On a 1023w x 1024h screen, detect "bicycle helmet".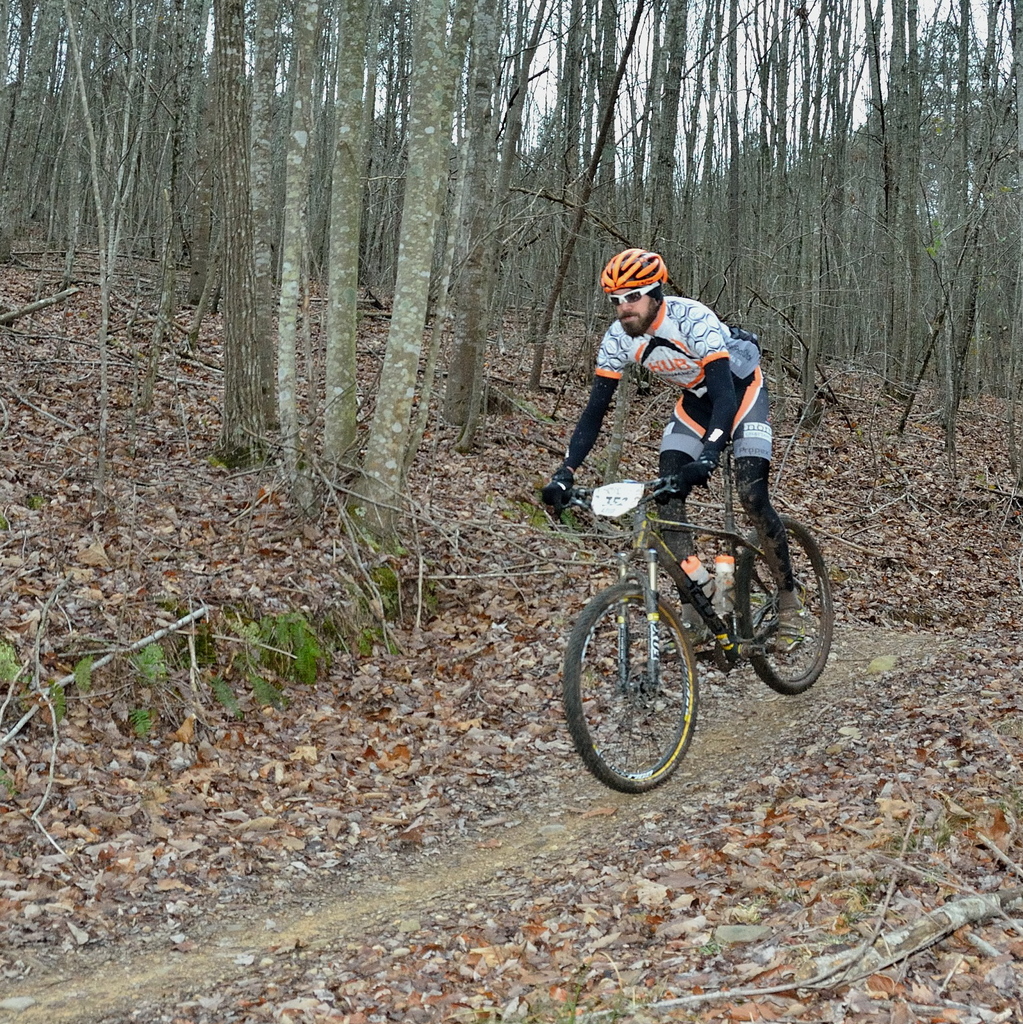
<region>601, 243, 665, 283</region>.
